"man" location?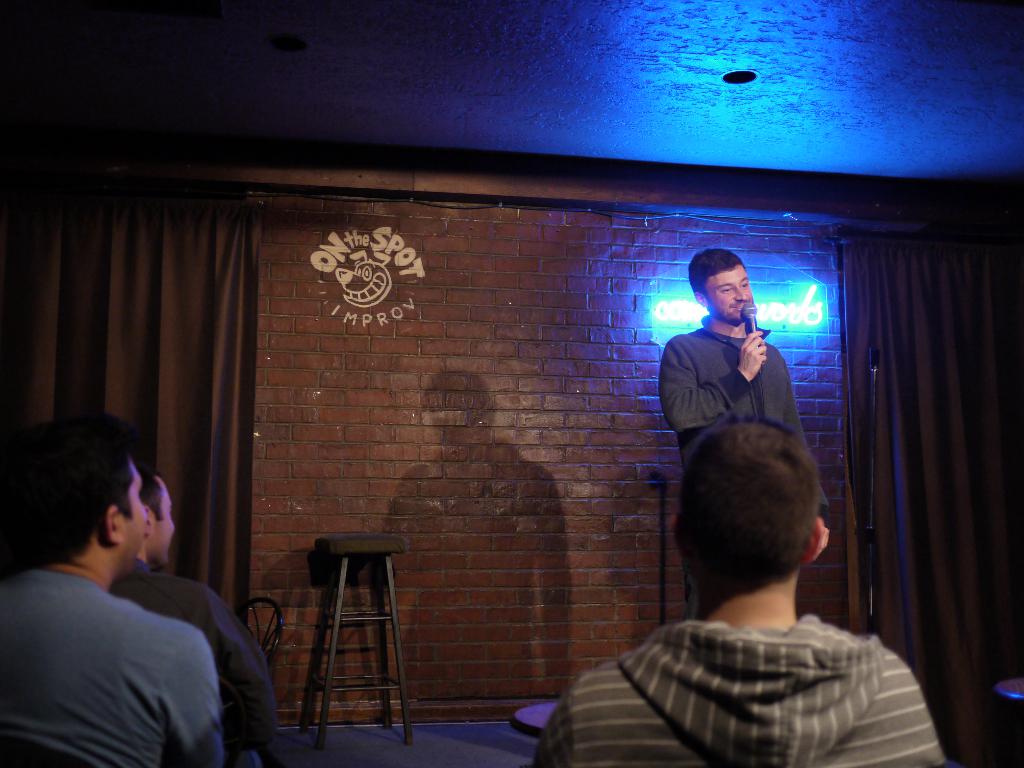
[left=664, top=248, right=836, bottom=623]
